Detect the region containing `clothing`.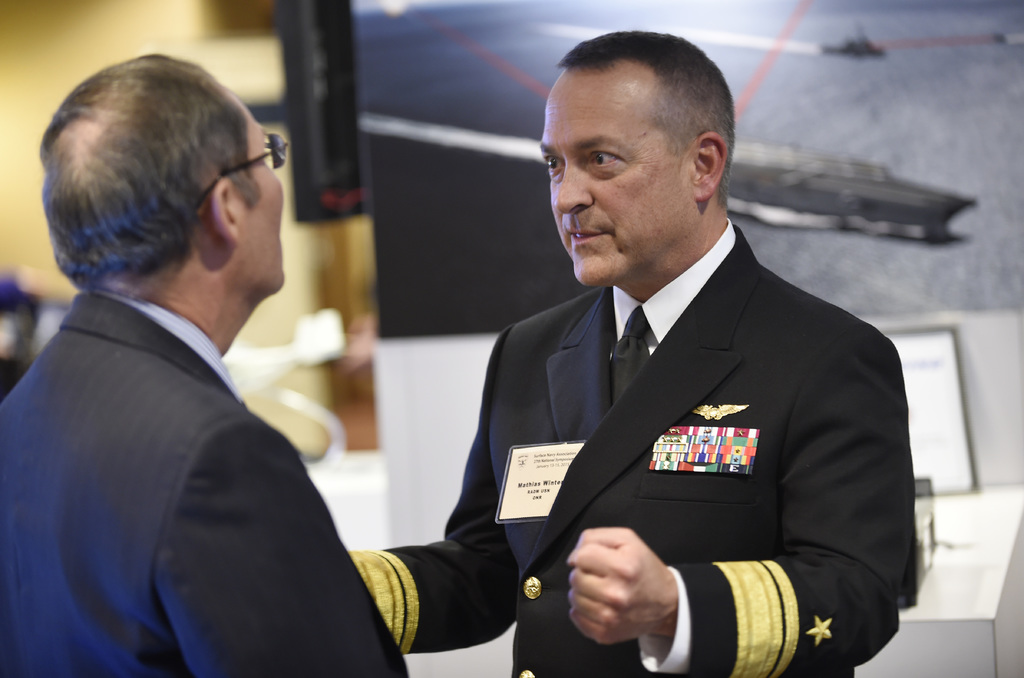
rect(25, 206, 428, 677).
